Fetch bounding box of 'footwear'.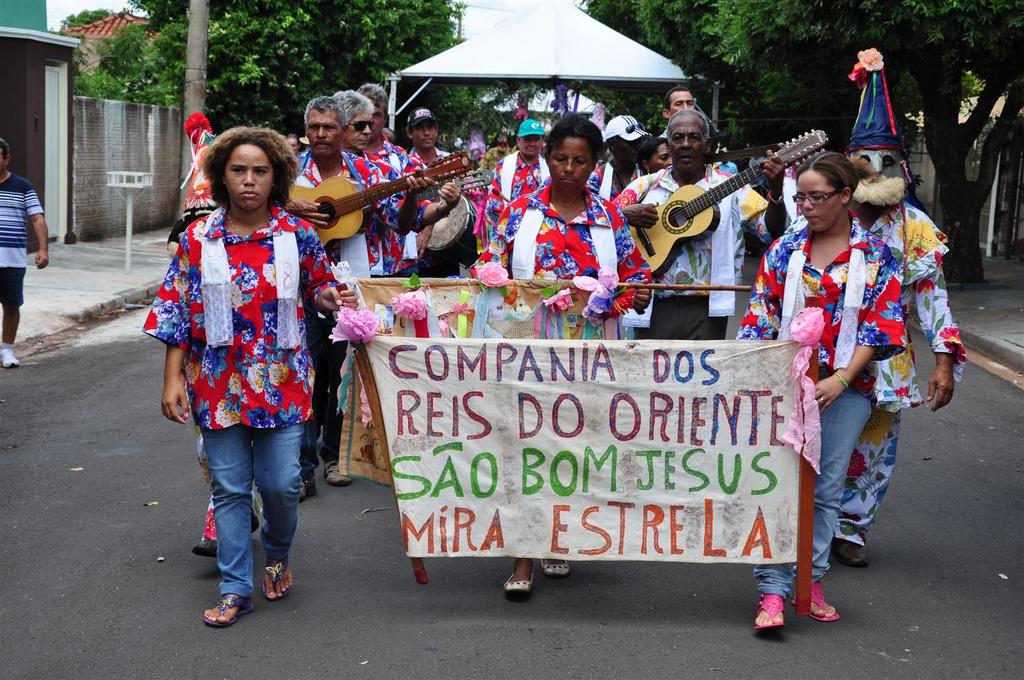
Bbox: [x1=537, y1=560, x2=567, y2=576].
